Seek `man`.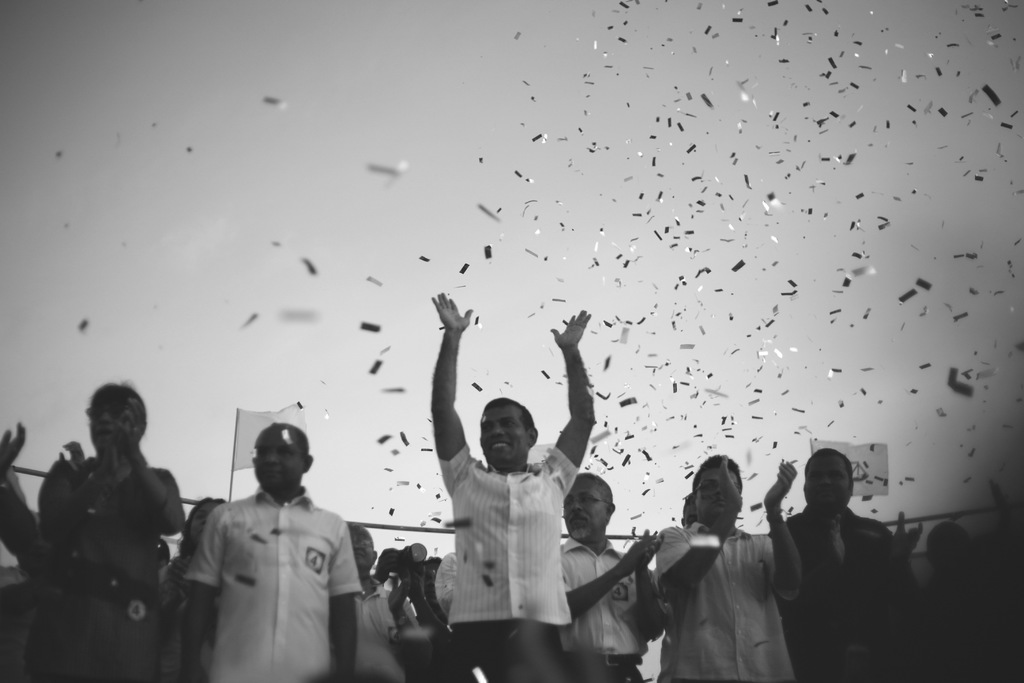
rect(557, 465, 665, 682).
